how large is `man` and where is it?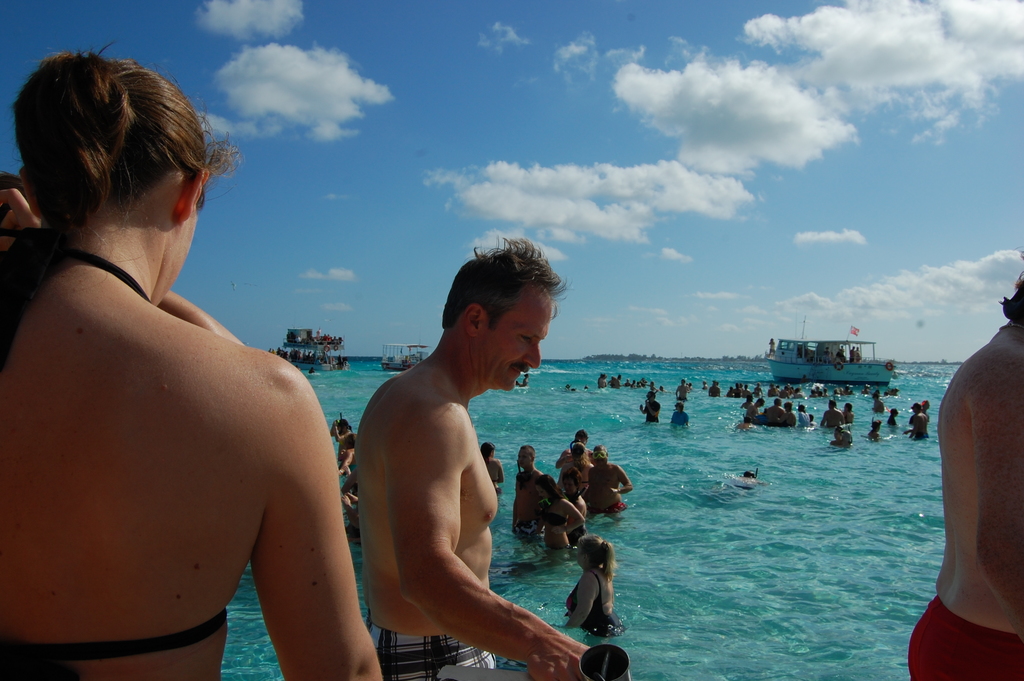
Bounding box: (x1=639, y1=389, x2=661, y2=425).
